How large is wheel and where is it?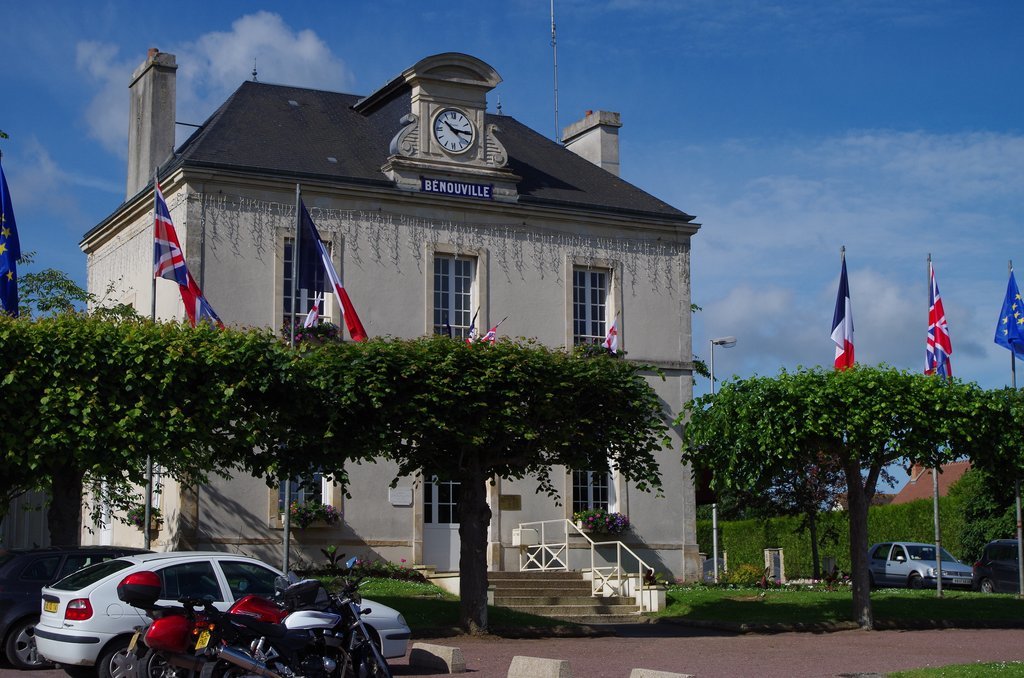
Bounding box: [x1=980, y1=579, x2=997, y2=594].
